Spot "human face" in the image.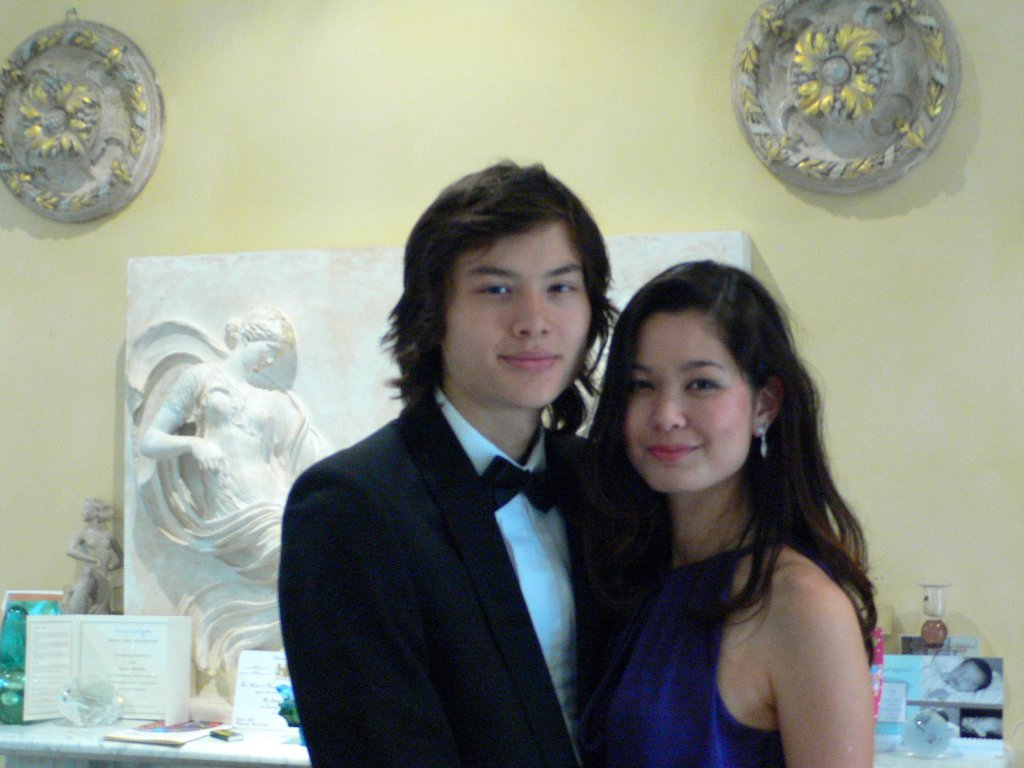
"human face" found at crop(442, 218, 592, 410).
